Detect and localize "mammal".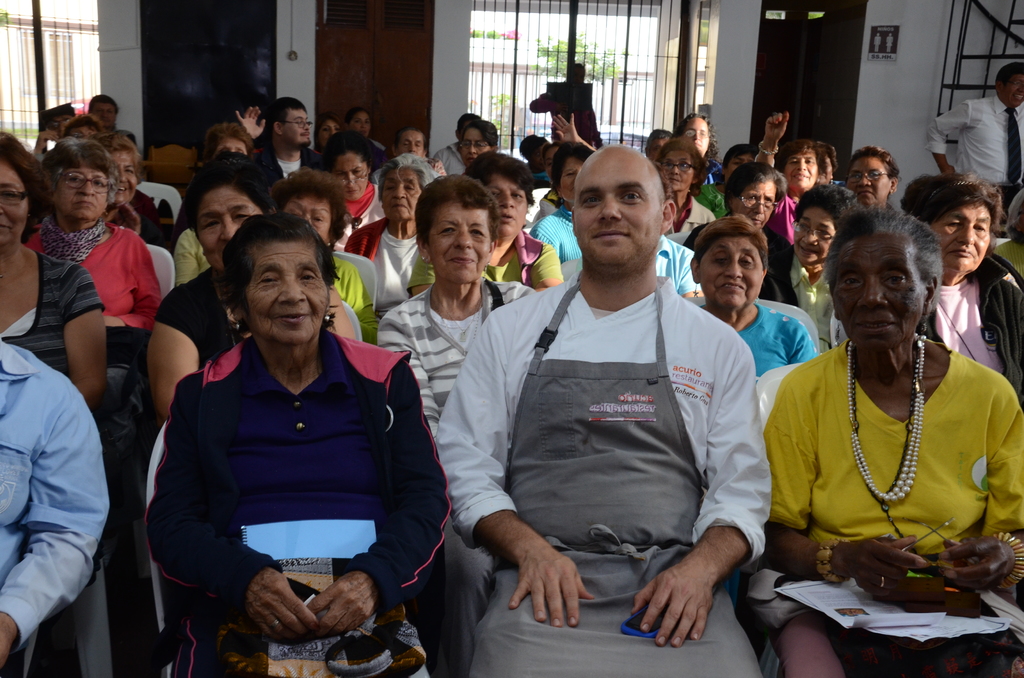
Localized at 997:188:1023:275.
